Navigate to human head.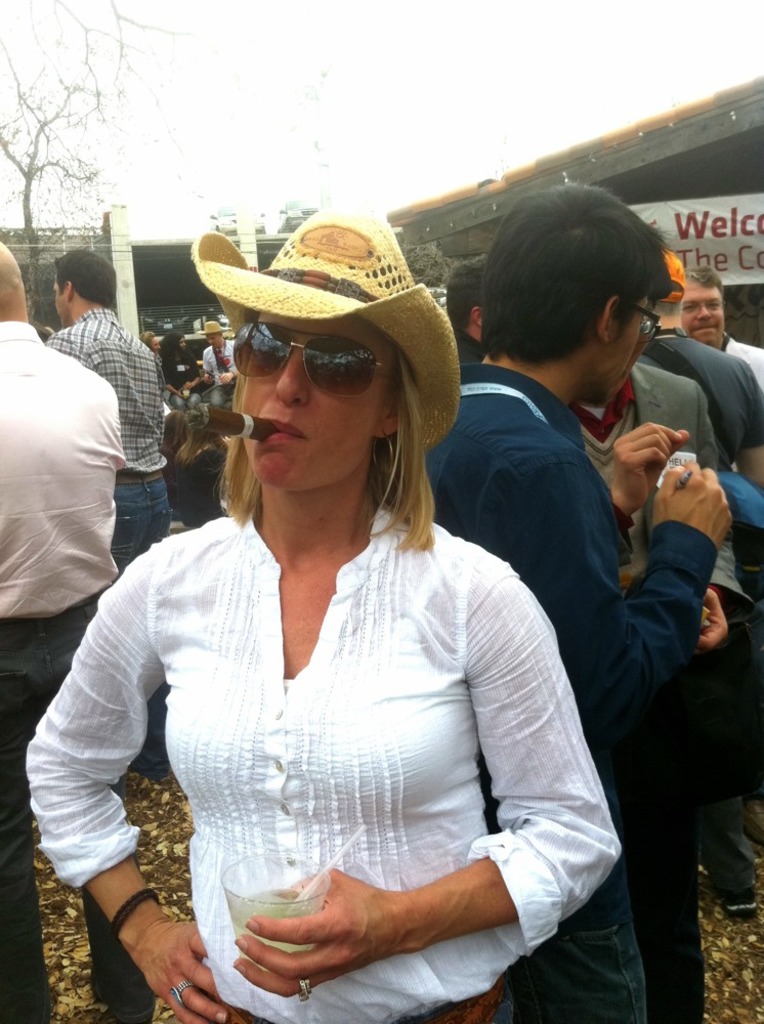
Navigation target: rect(0, 237, 28, 311).
